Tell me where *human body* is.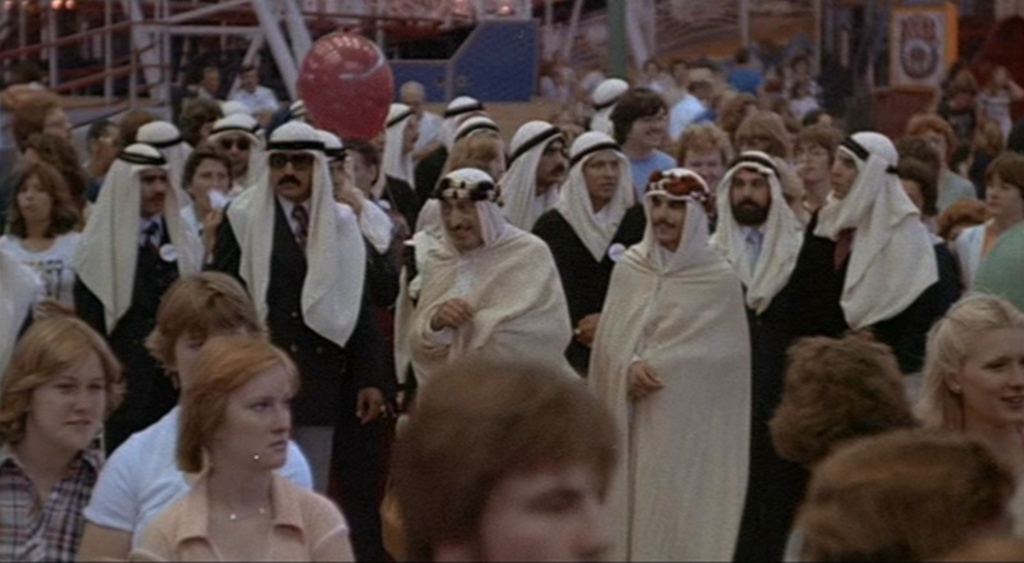
*human body* is at select_region(936, 171, 978, 215).
